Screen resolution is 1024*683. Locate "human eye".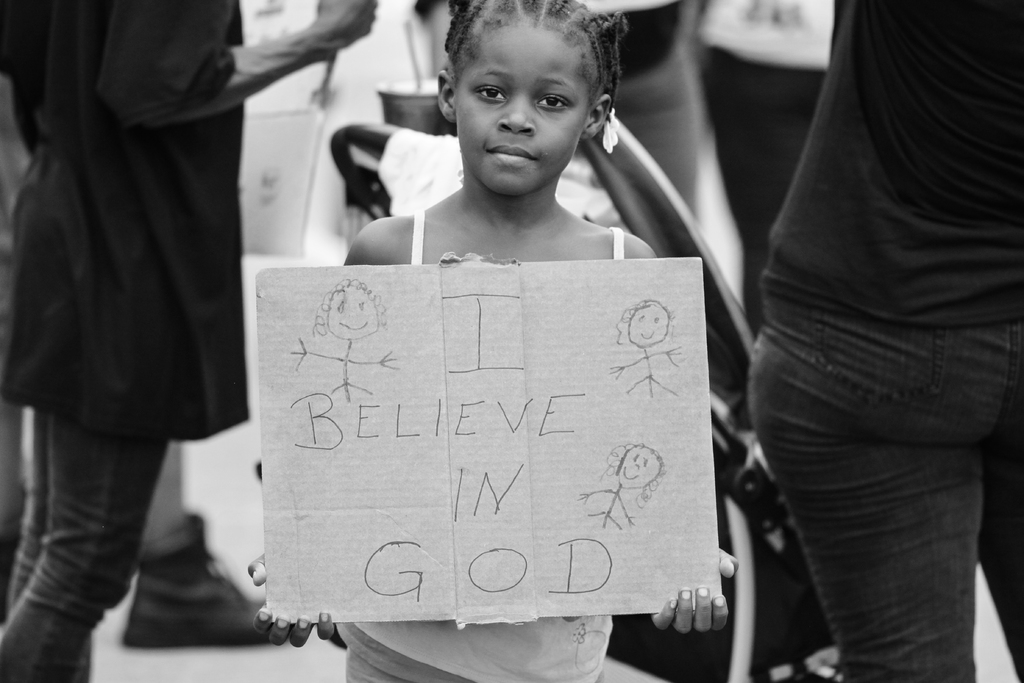
535/93/575/110.
